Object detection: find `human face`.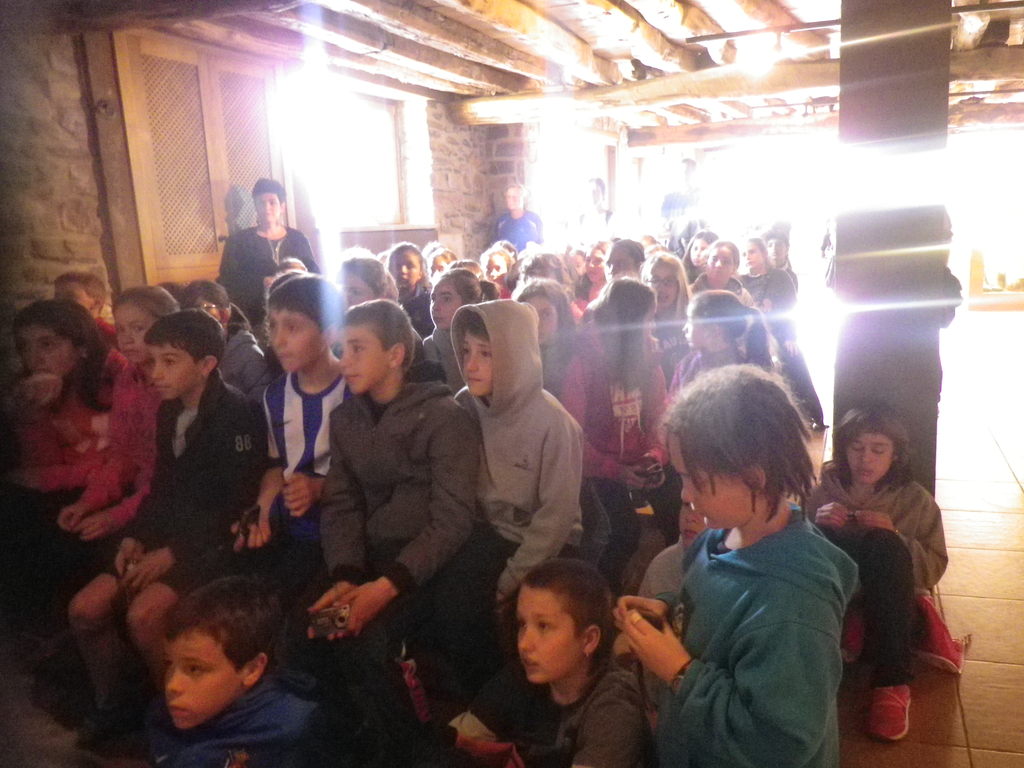
left=461, top=333, right=493, bottom=394.
